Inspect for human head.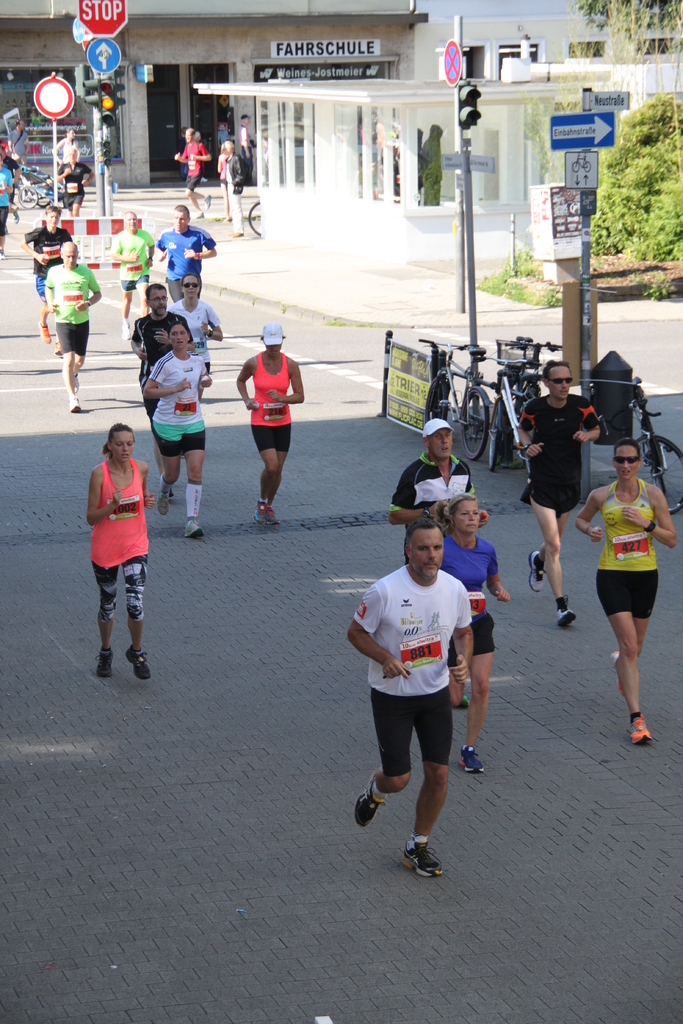
Inspection: 57/241/78/267.
